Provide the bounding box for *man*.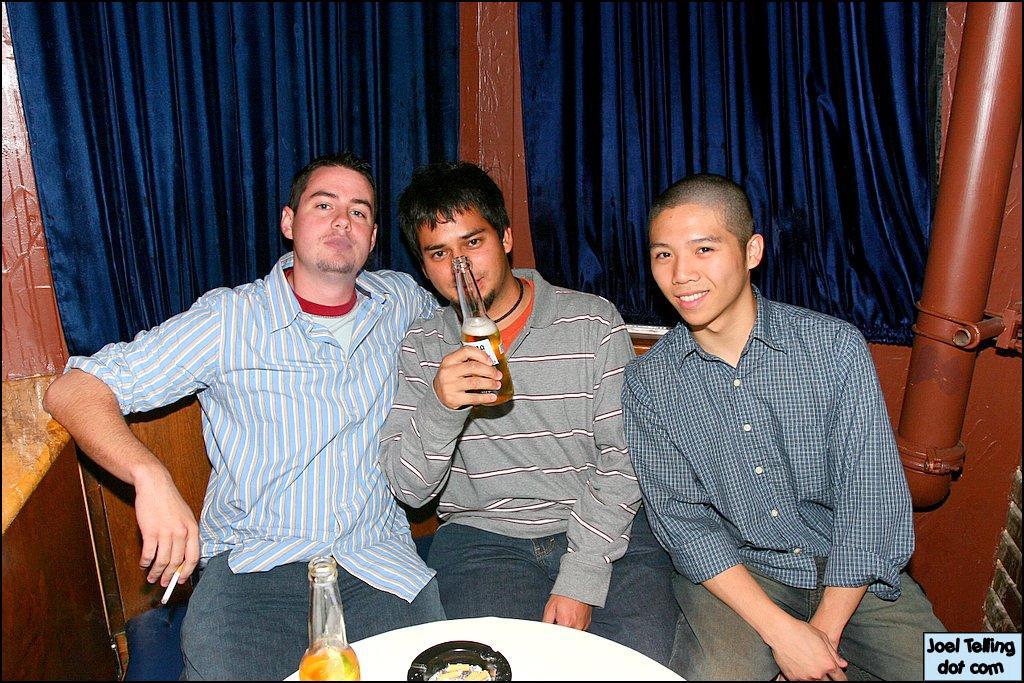
rect(616, 170, 914, 640).
